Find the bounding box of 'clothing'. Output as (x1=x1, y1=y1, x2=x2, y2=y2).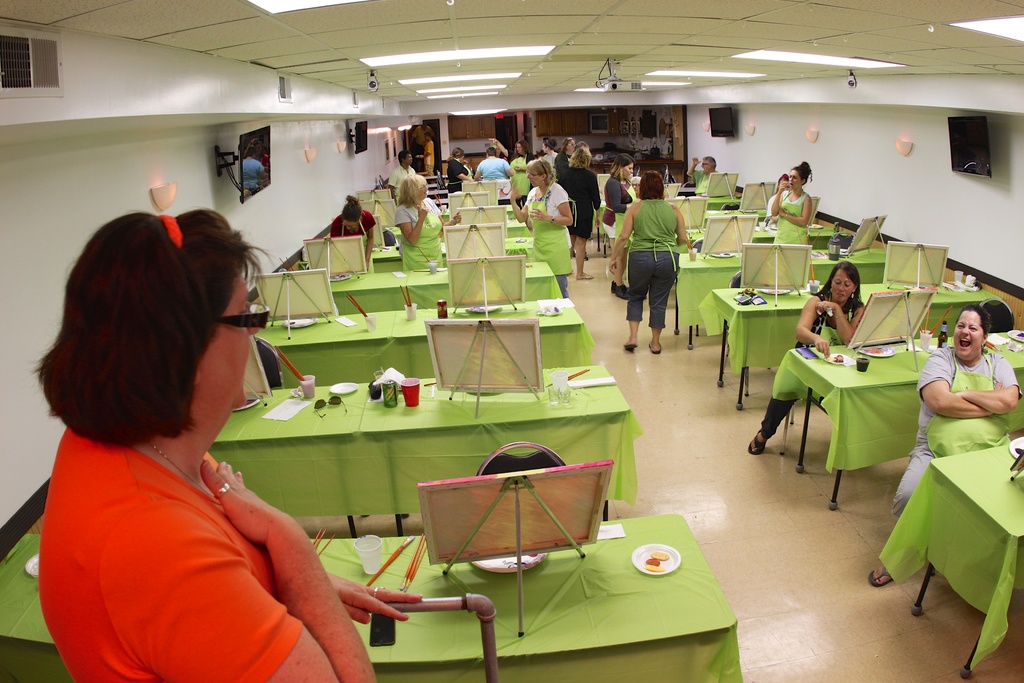
(x1=757, y1=292, x2=868, y2=435).
